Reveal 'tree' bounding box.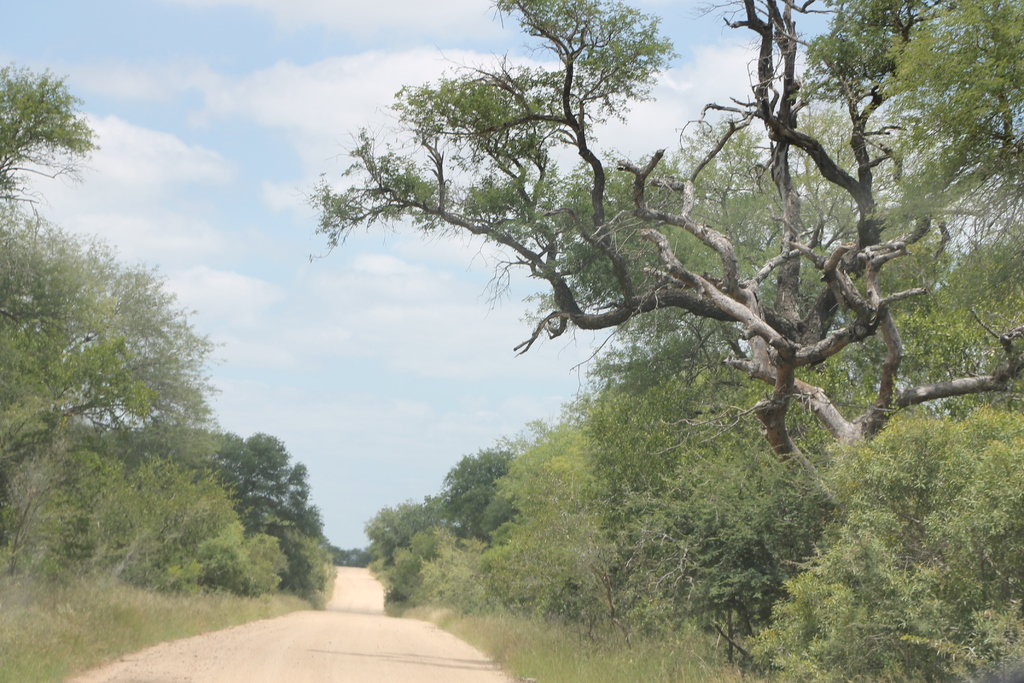
Revealed: Rect(310, 0, 1018, 516).
